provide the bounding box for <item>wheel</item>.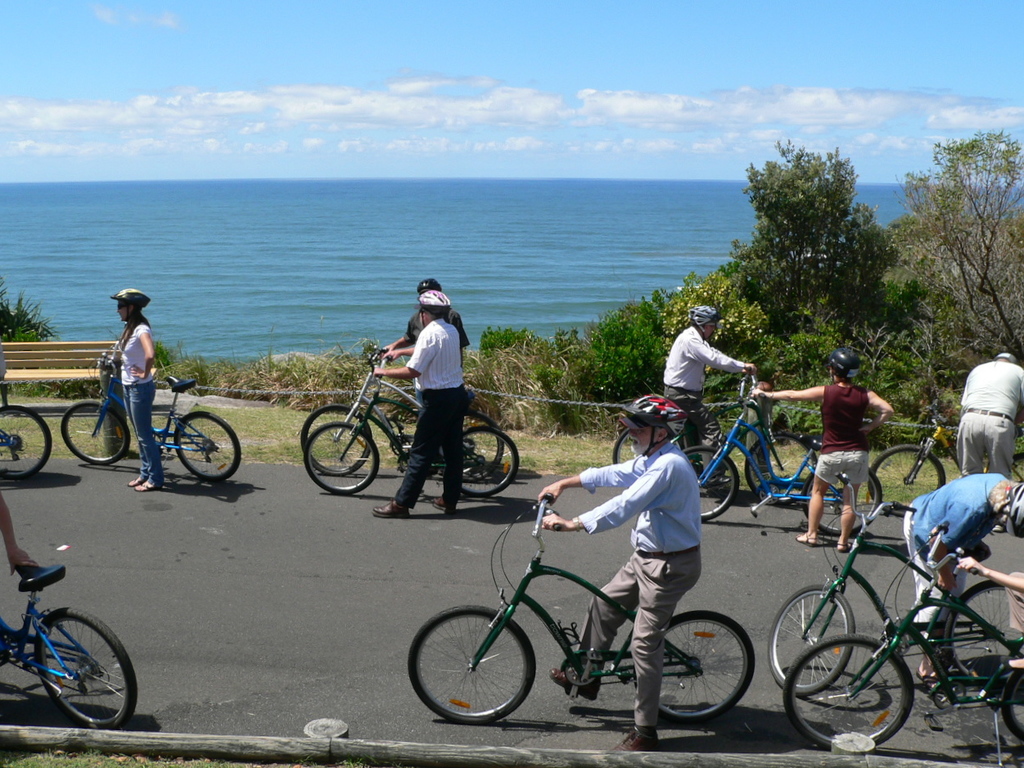
rect(410, 608, 535, 725).
